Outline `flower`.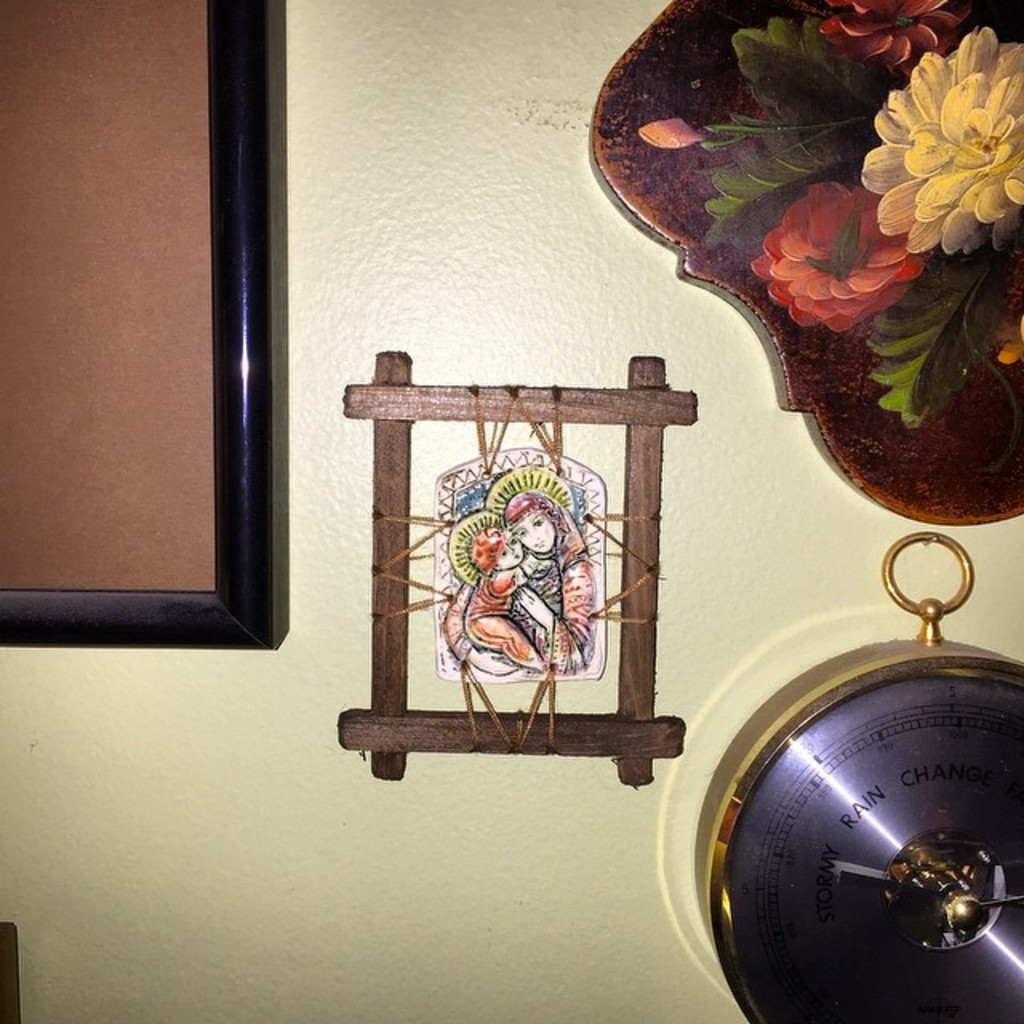
Outline: [left=819, top=0, right=966, bottom=61].
